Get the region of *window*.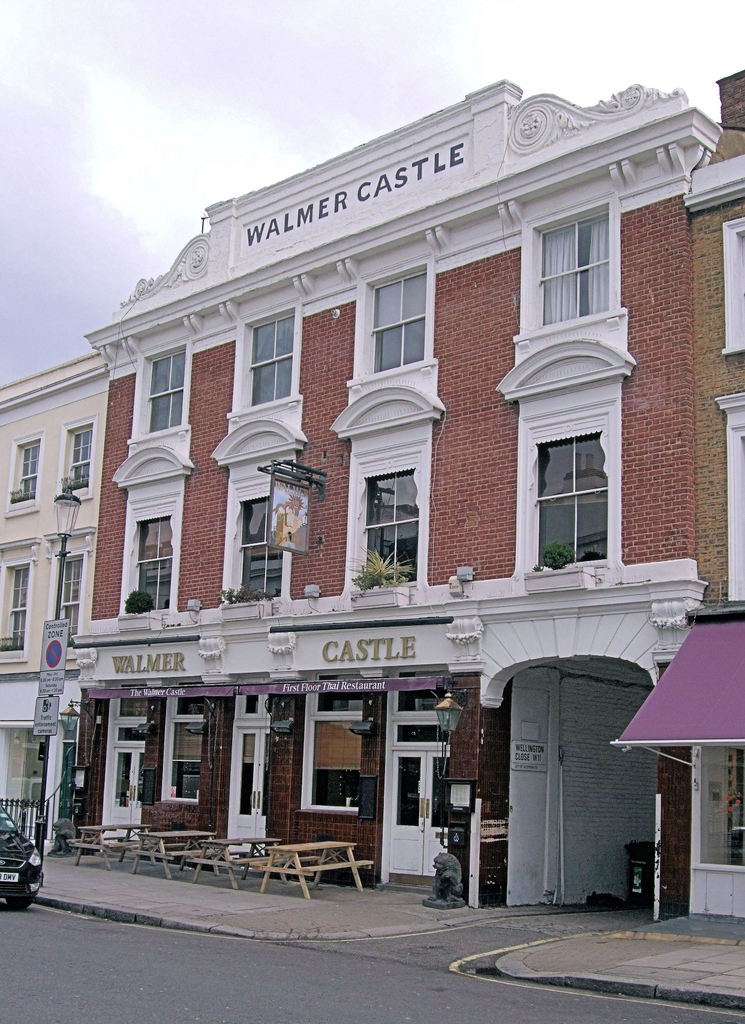
(left=148, top=358, right=187, bottom=433).
